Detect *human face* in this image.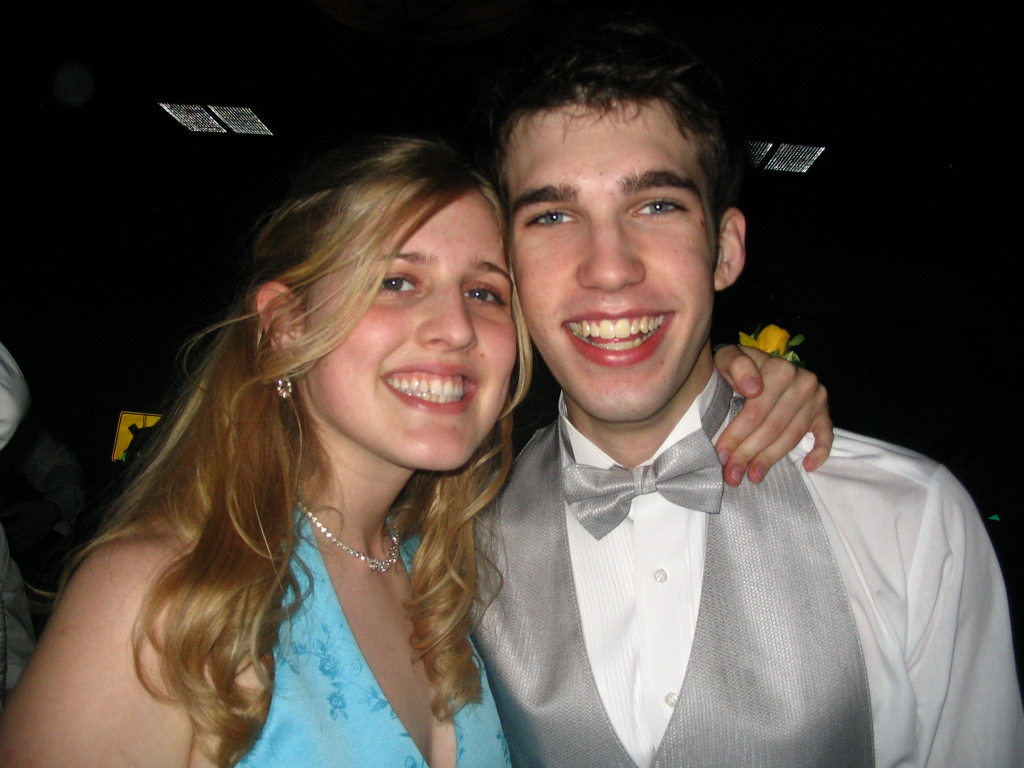
Detection: region(309, 190, 517, 470).
